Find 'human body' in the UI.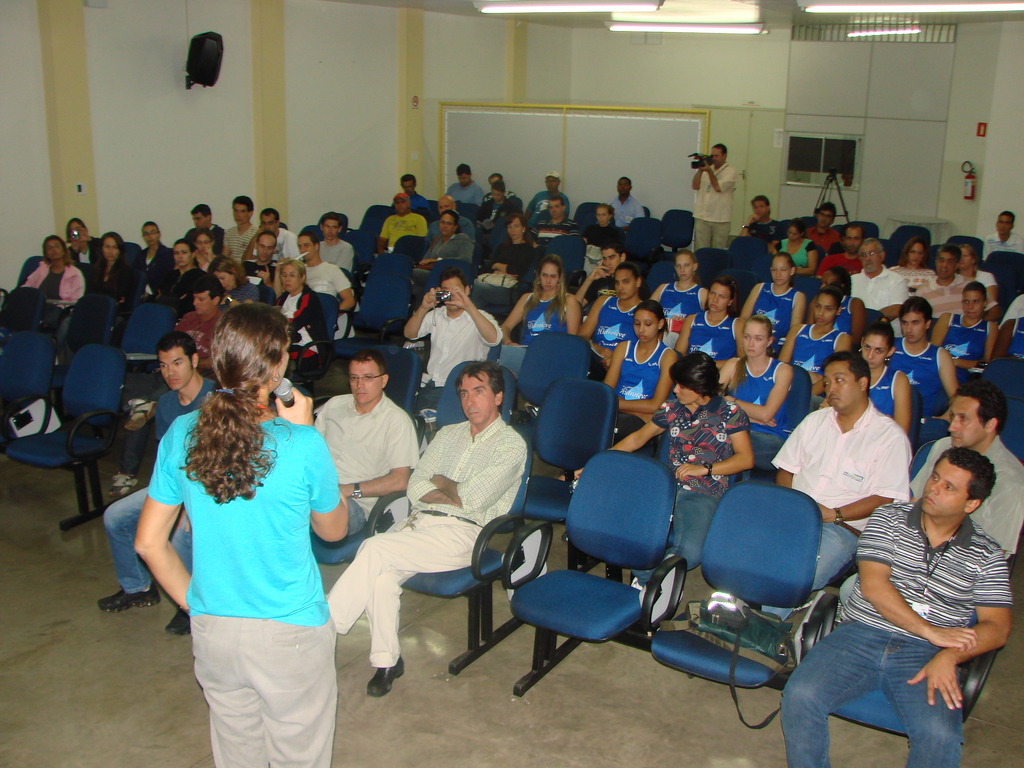
UI element at x1=956 y1=242 x2=998 y2=316.
